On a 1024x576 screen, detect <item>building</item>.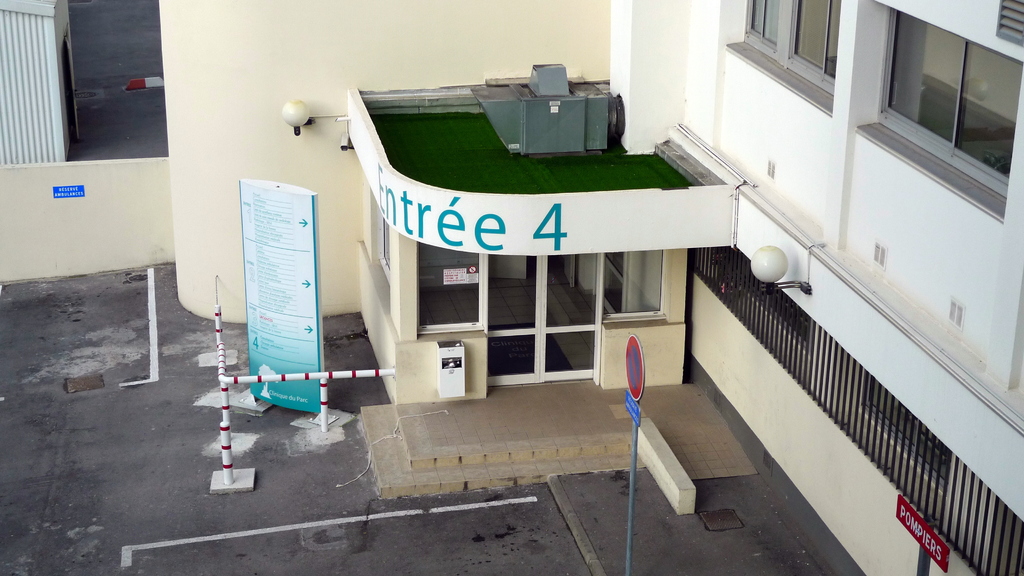
161:0:1023:575.
